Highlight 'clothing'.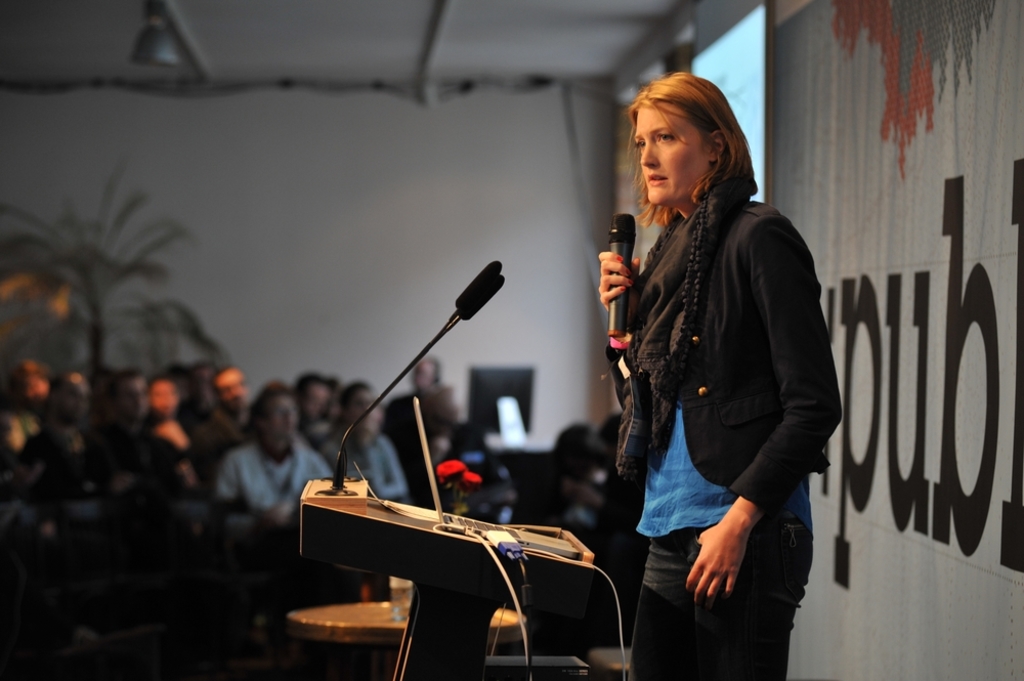
Highlighted region: crop(221, 441, 338, 538).
